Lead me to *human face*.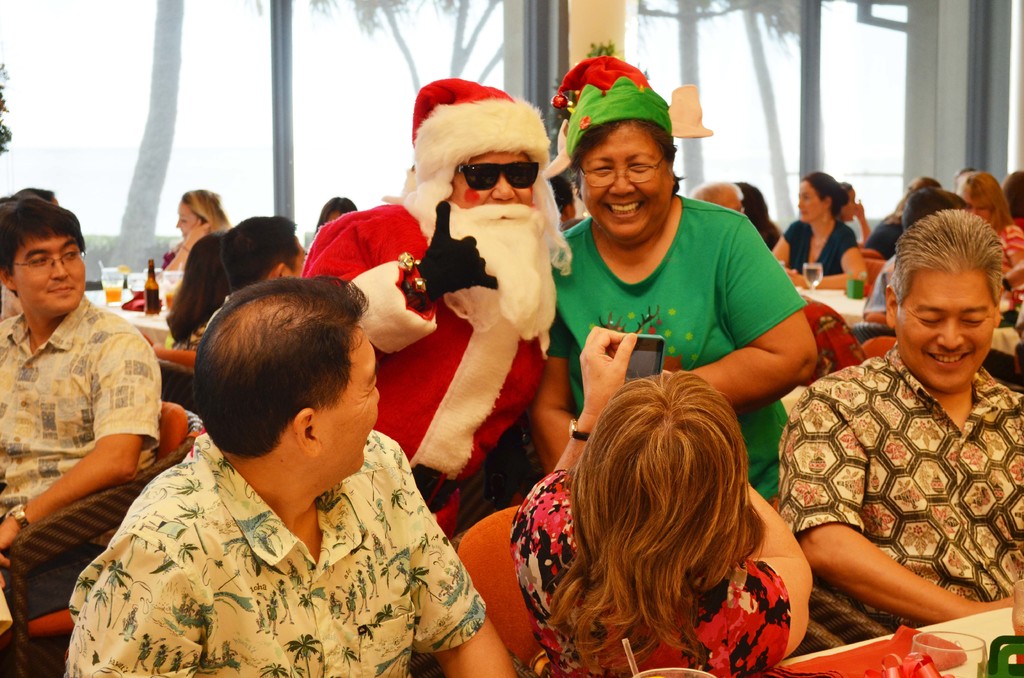
Lead to (173,202,202,237).
